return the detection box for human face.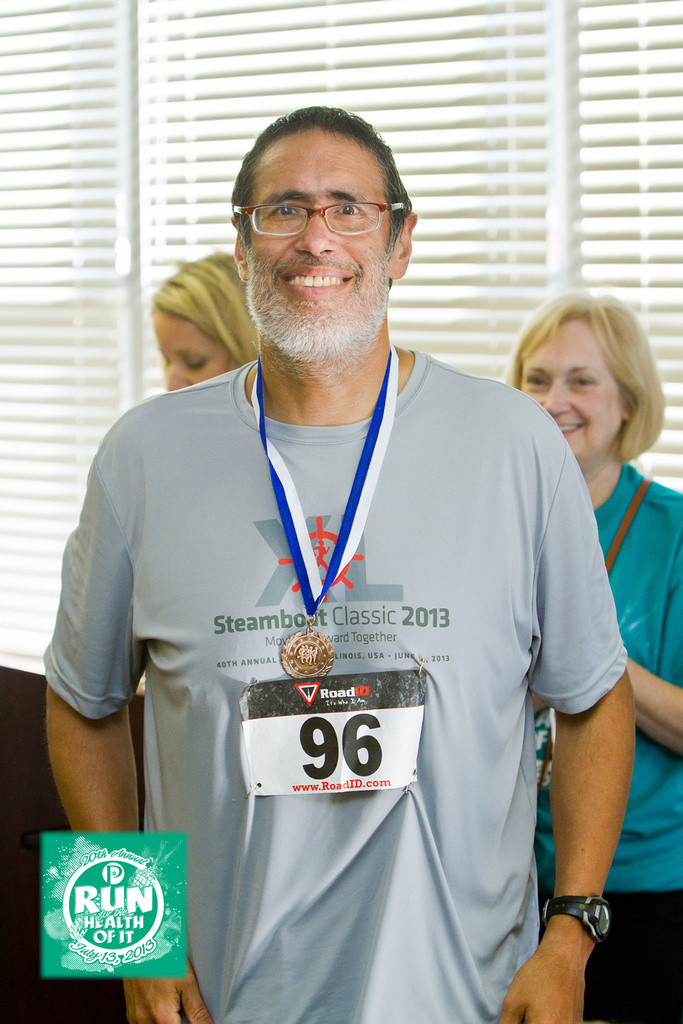
left=244, top=125, right=390, bottom=351.
